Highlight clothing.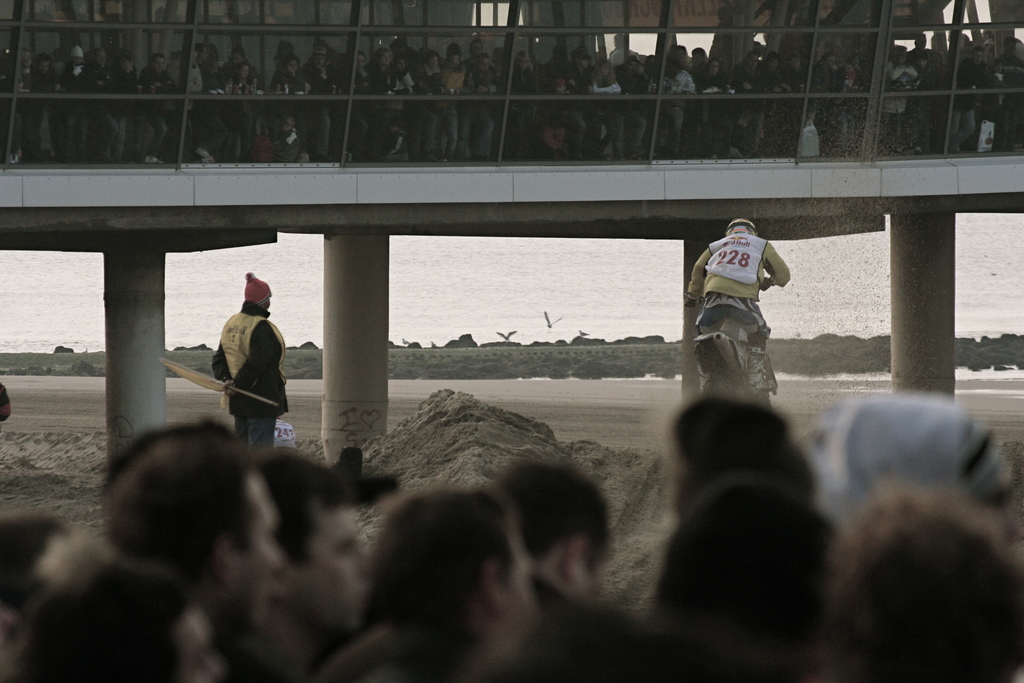
Highlighted region: pyautogui.locateOnScreen(585, 78, 621, 161).
